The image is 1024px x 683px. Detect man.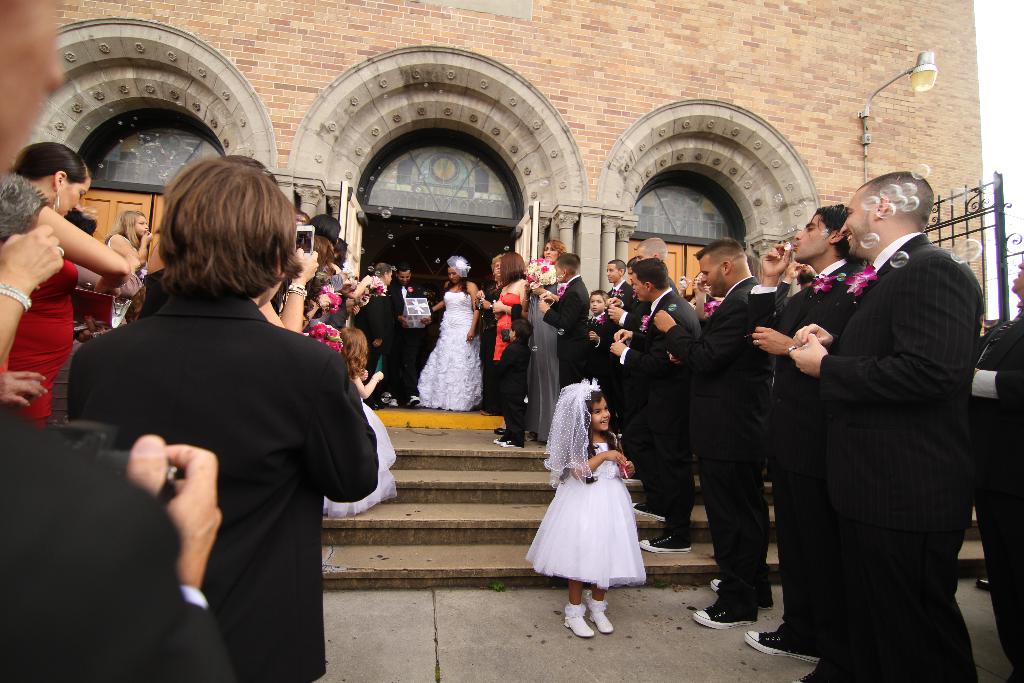
Detection: <bbox>536, 248, 591, 386</bbox>.
